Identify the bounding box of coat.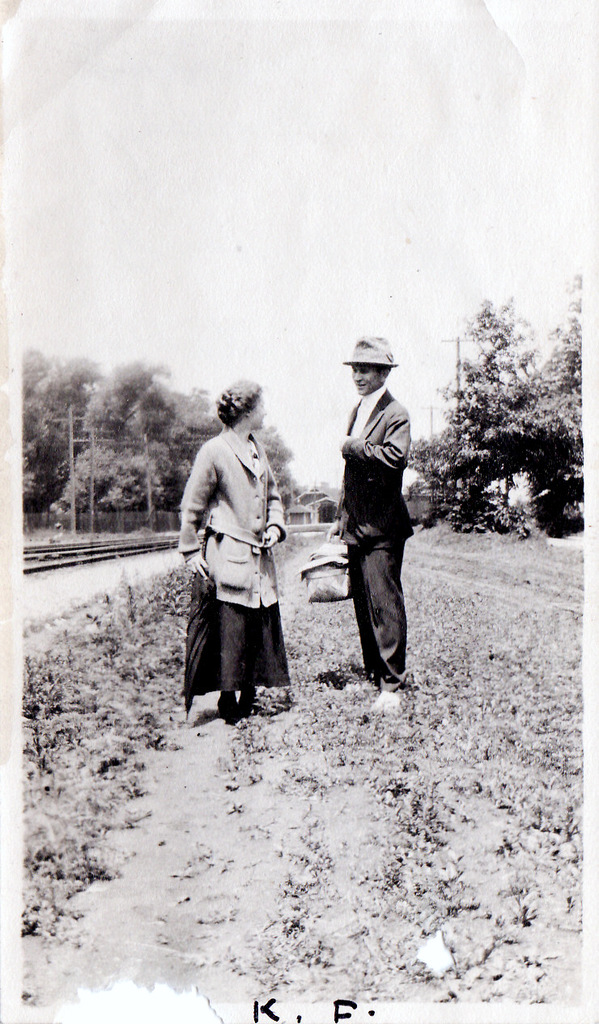
(left=330, top=385, right=422, bottom=566).
